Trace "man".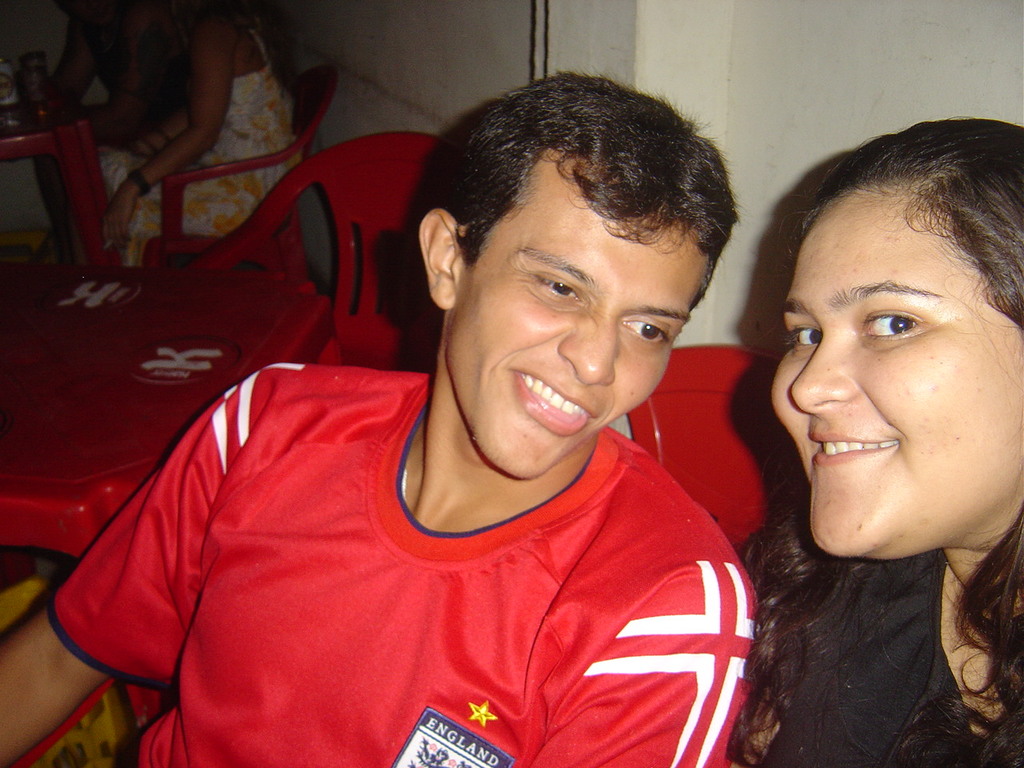
Traced to crop(0, 65, 771, 767).
